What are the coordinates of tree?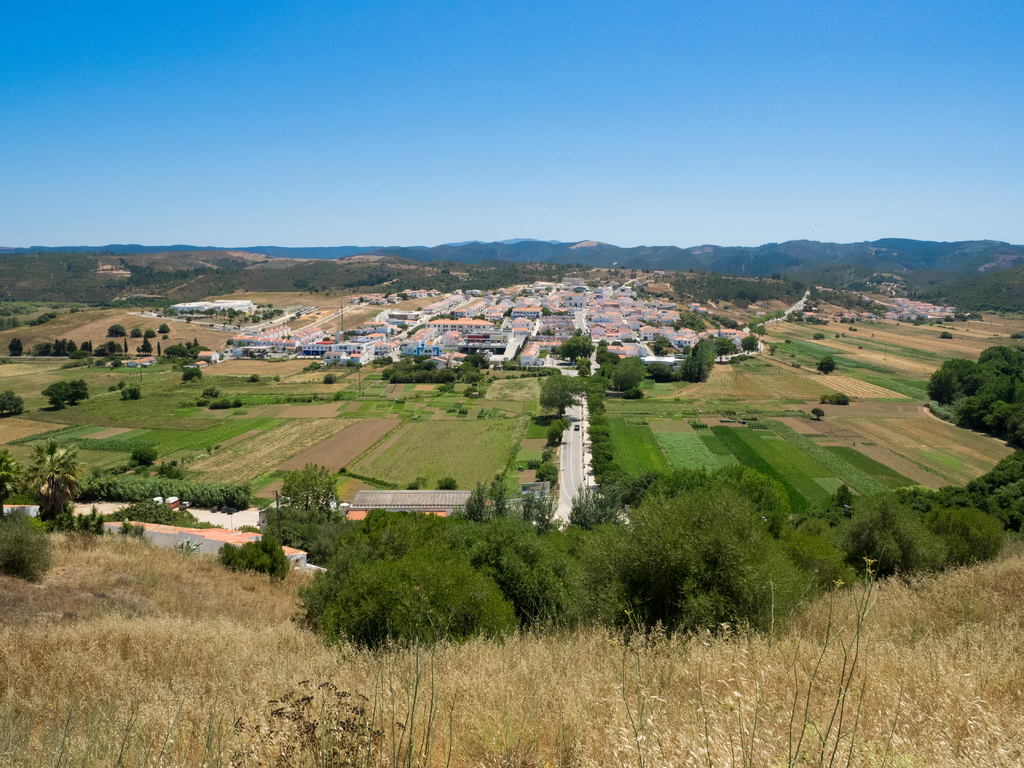
(816,352,834,373).
